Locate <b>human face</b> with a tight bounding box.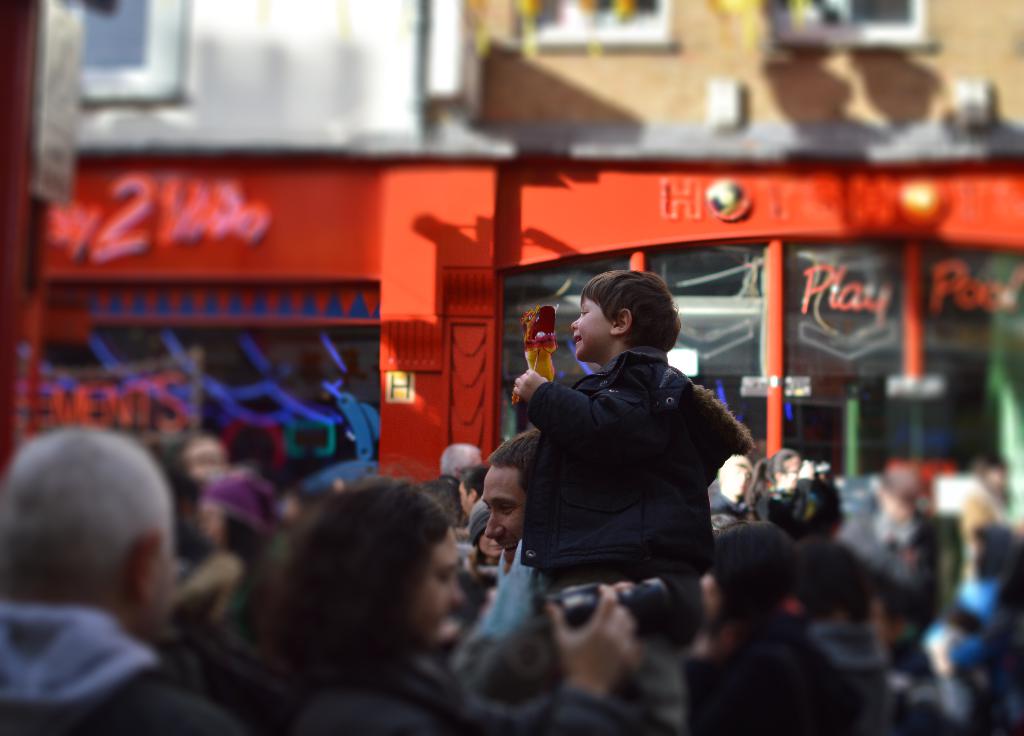
select_region(400, 529, 464, 642).
